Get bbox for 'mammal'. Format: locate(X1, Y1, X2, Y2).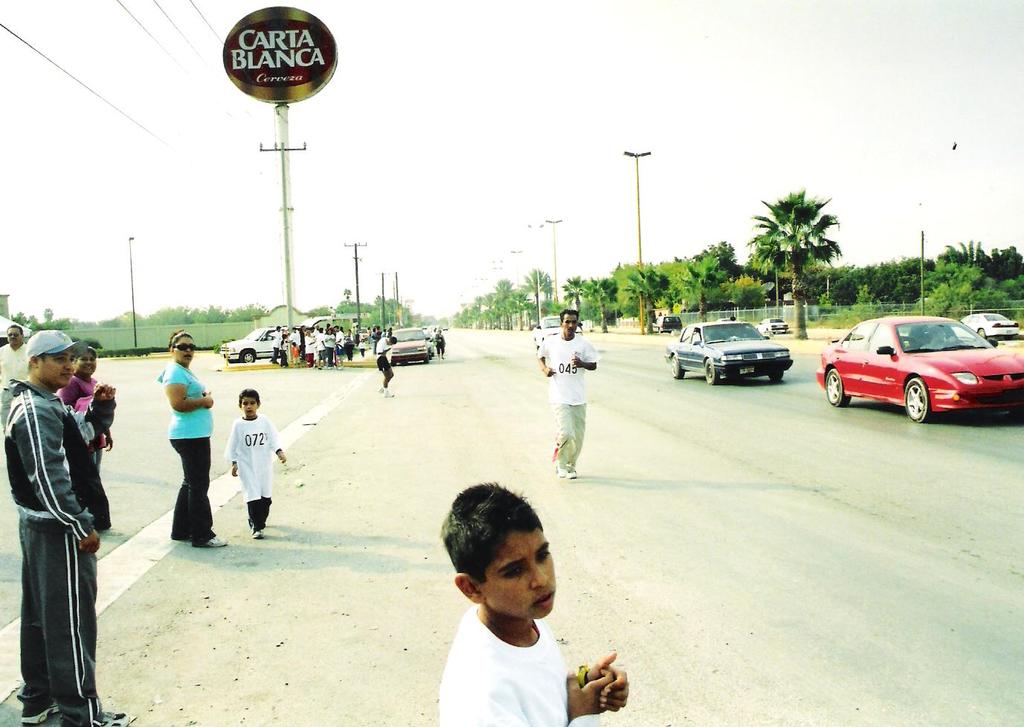
locate(381, 329, 387, 335).
